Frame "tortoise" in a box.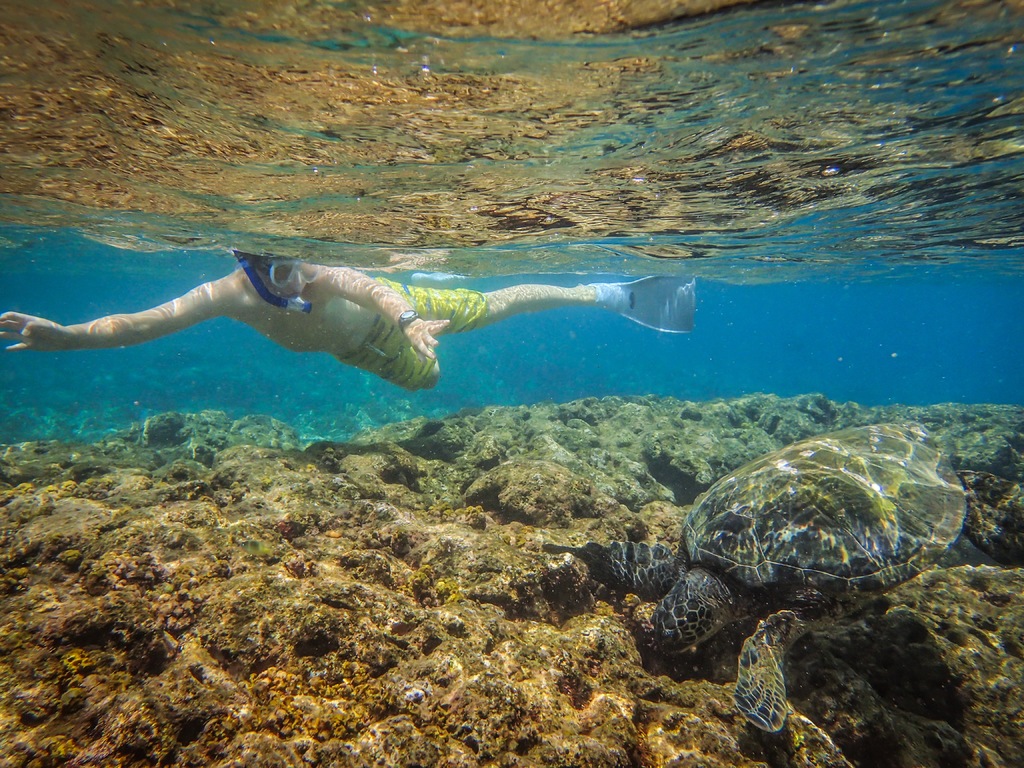
region(605, 413, 965, 735).
